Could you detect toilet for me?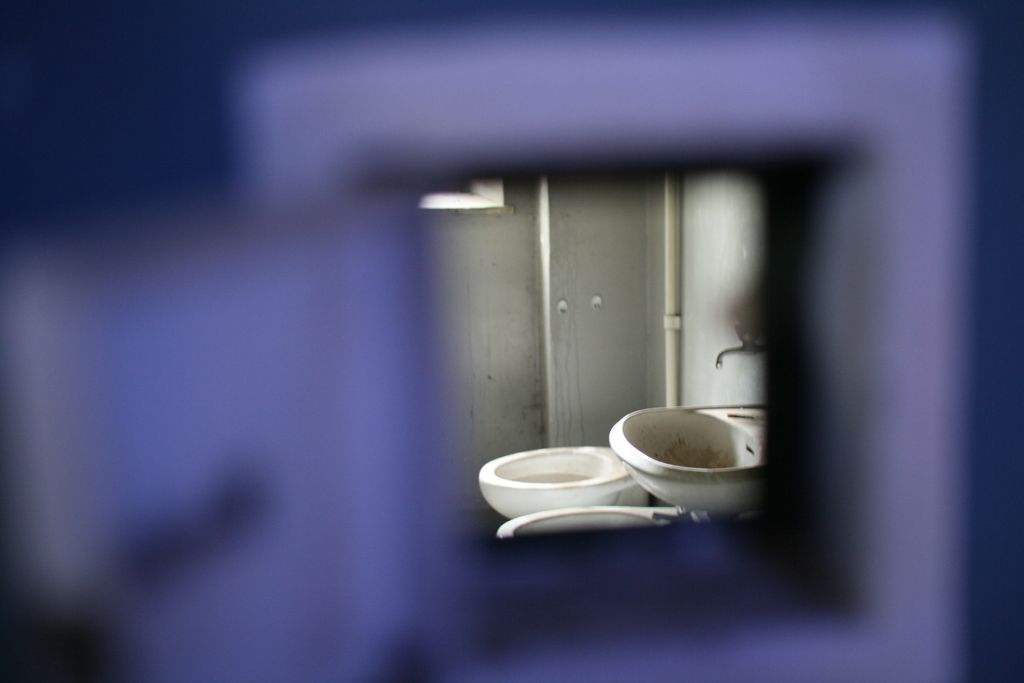
Detection result: x1=506, y1=502, x2=715, y2=538.
